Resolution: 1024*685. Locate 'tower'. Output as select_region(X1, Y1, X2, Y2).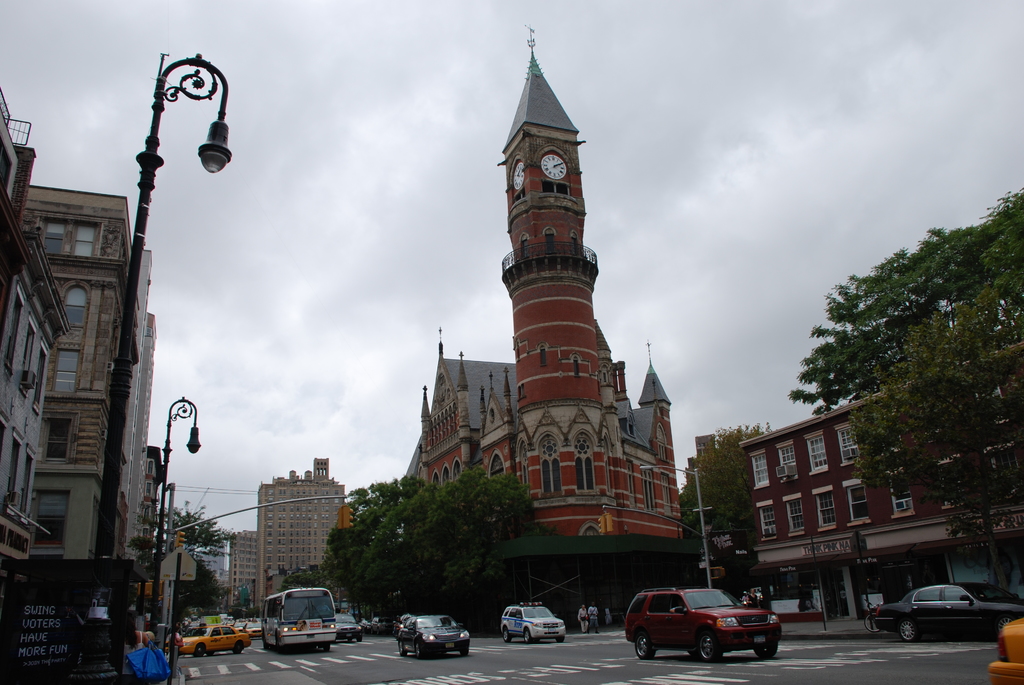
select_region(255, 458, 344, 608).
